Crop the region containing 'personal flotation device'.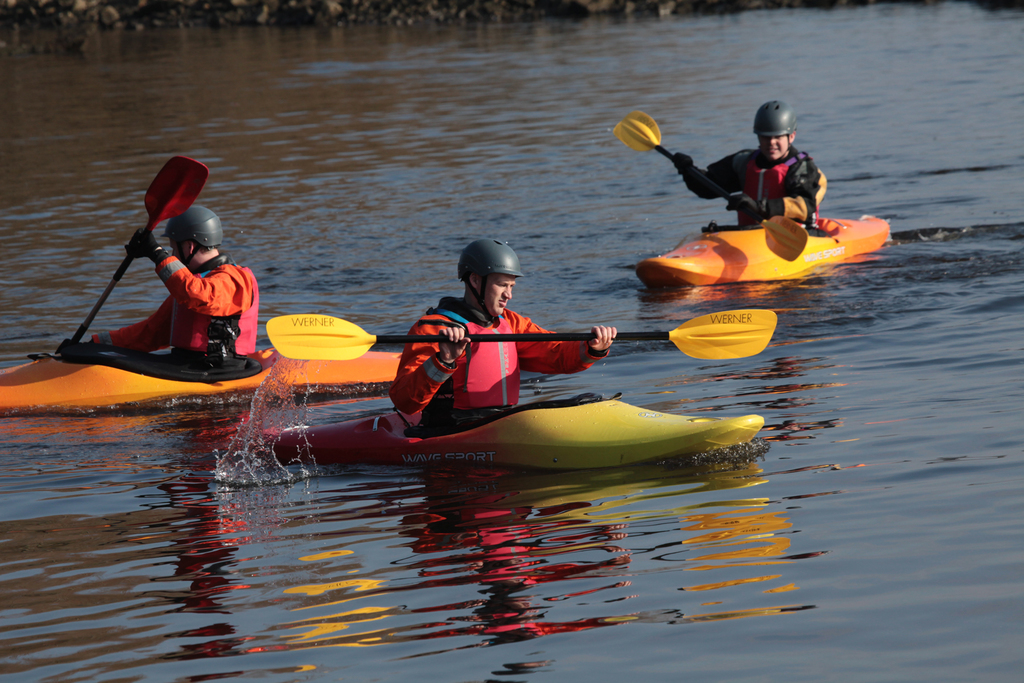
Crop region: left=140, top=253, right=261, bottom=369.
